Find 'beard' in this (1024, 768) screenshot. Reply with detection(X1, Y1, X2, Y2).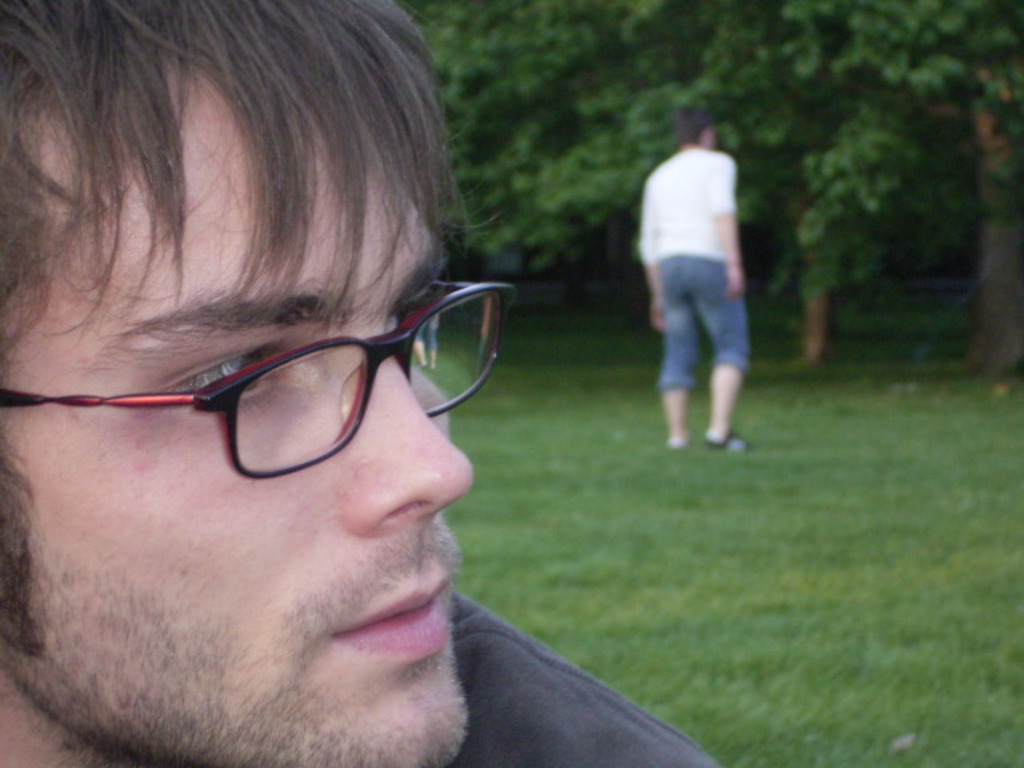
detection(38, 427, 499, 767).
